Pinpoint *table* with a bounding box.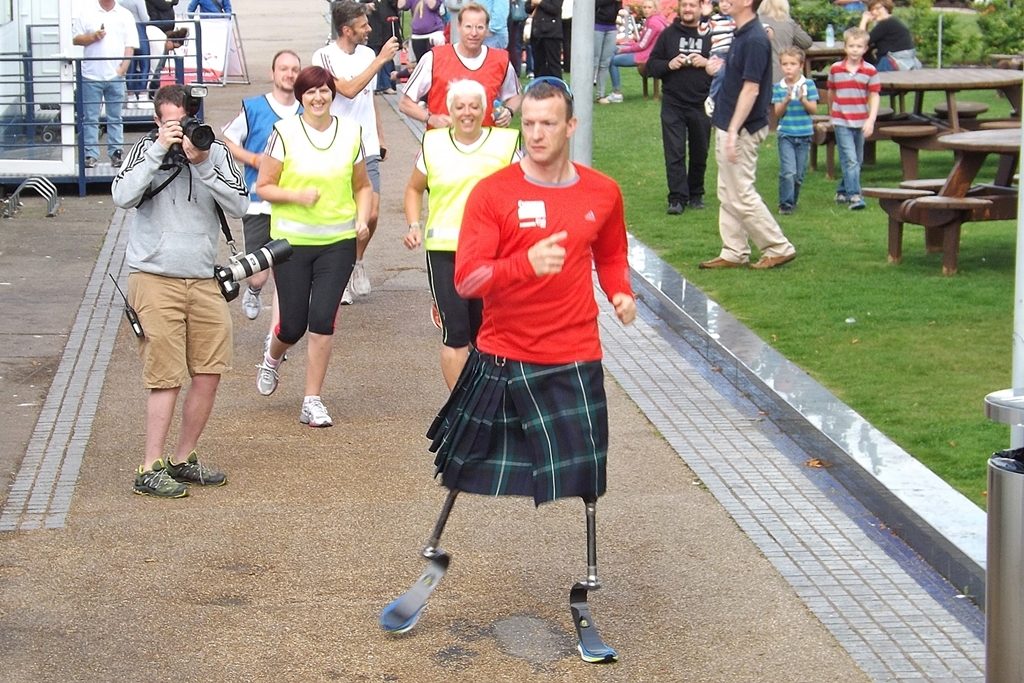
Rect(860, 124, 1023, 277).
